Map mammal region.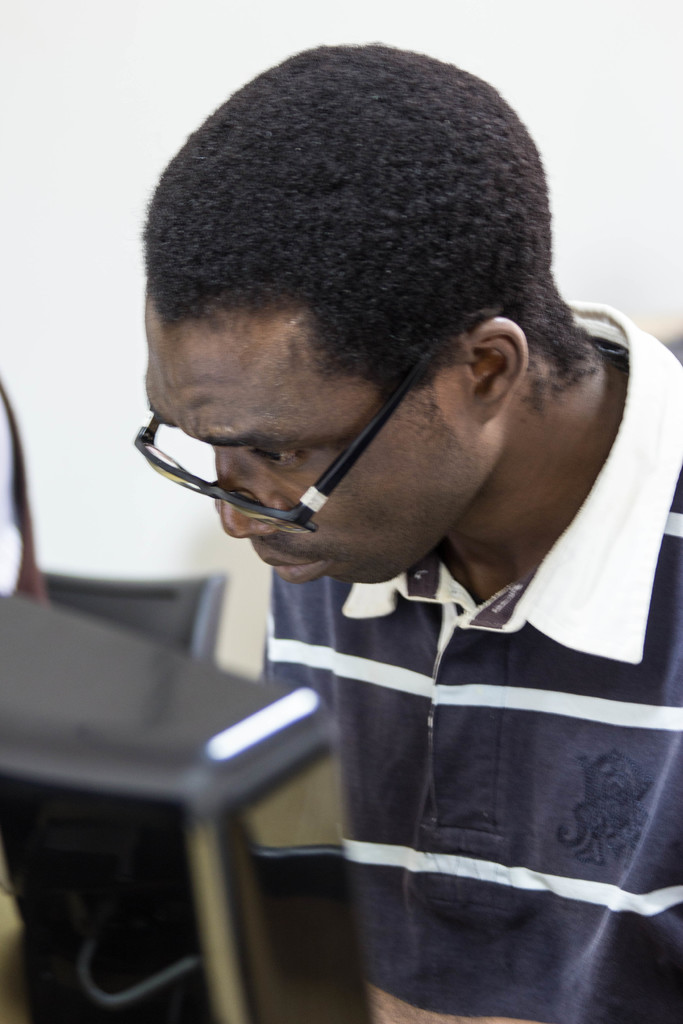
Mapped to {"left": 142, "top": 42, "right": 682, "bottom": 1023}.
